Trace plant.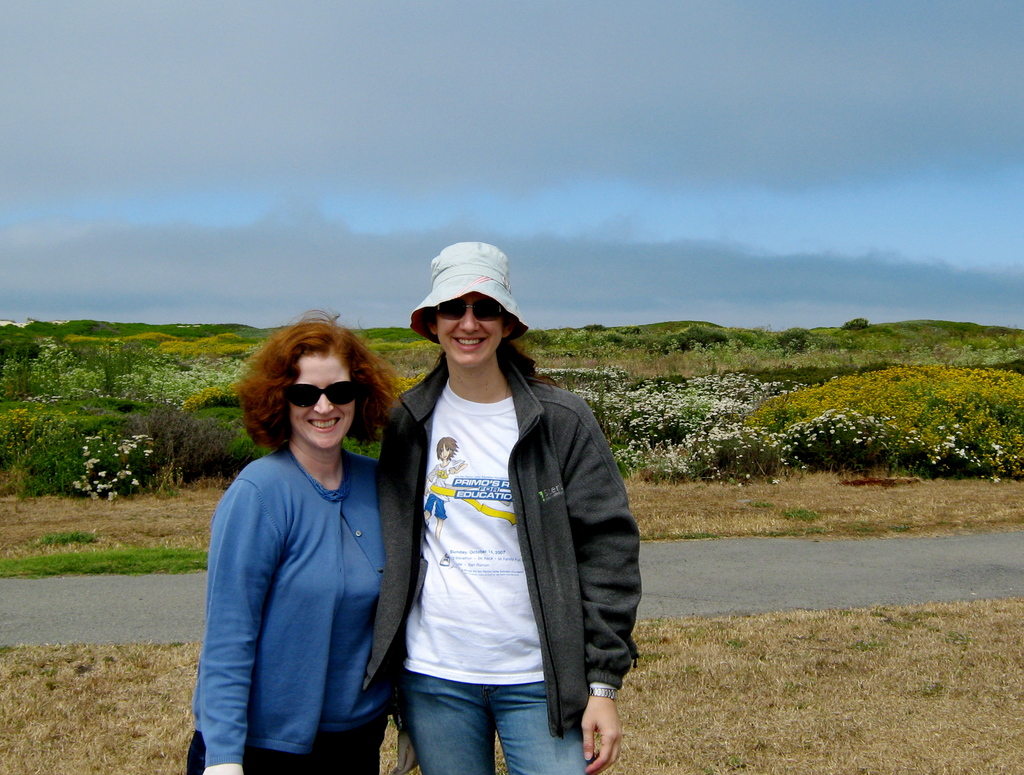
Traced to region(34, 526, 98, 547).
